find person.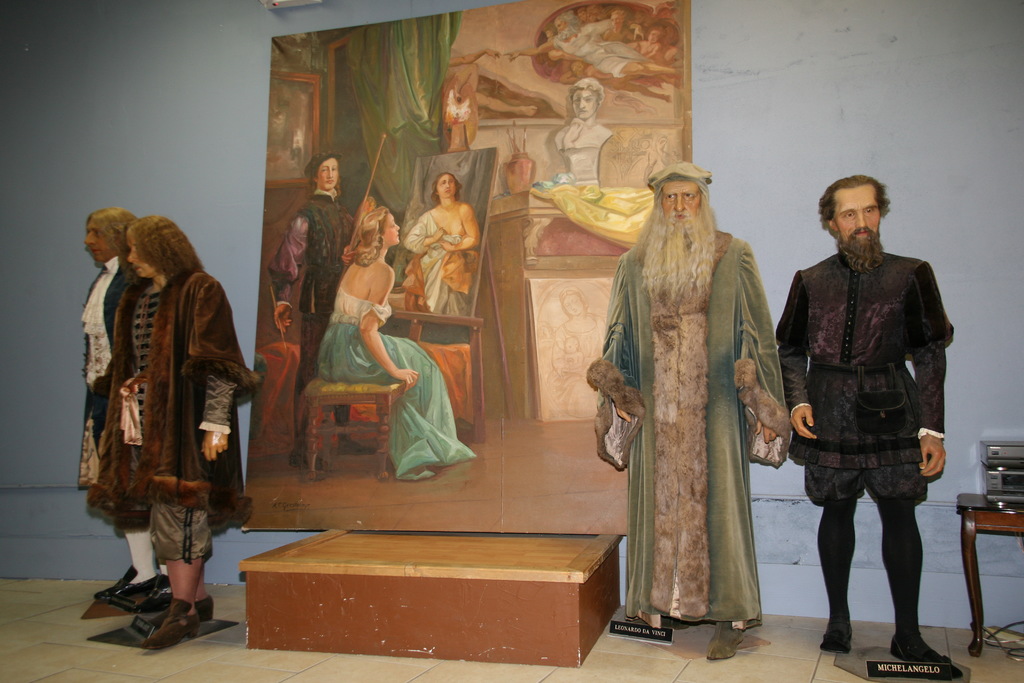
bbox=(314, 204, 476, 481).
